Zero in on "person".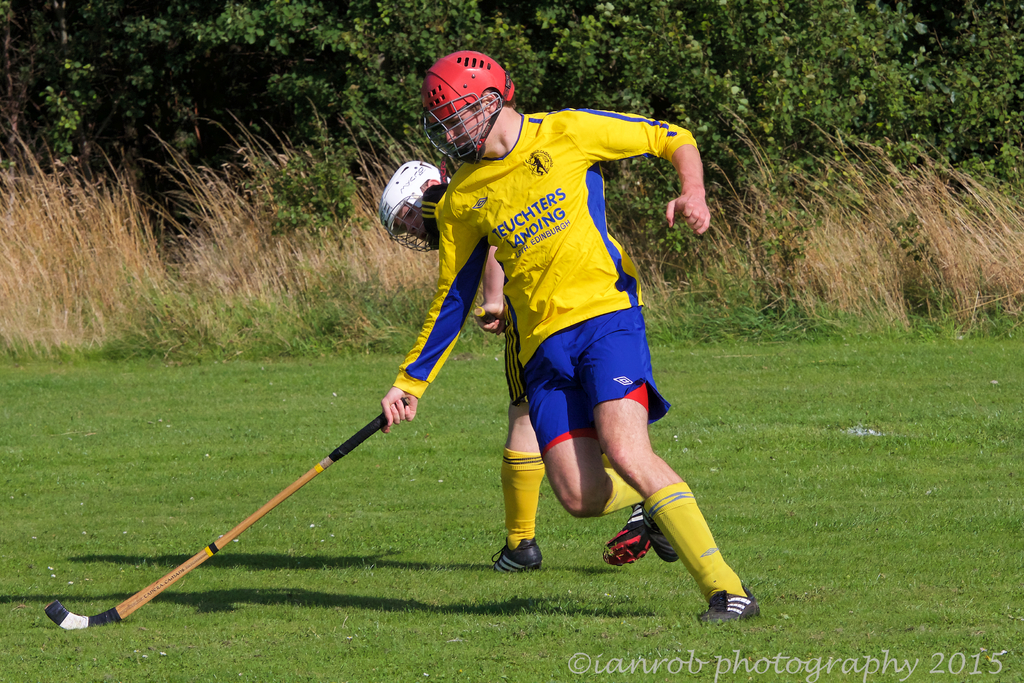
Zeroed in: x1=383 y1=48 x2=764 y2=625.
